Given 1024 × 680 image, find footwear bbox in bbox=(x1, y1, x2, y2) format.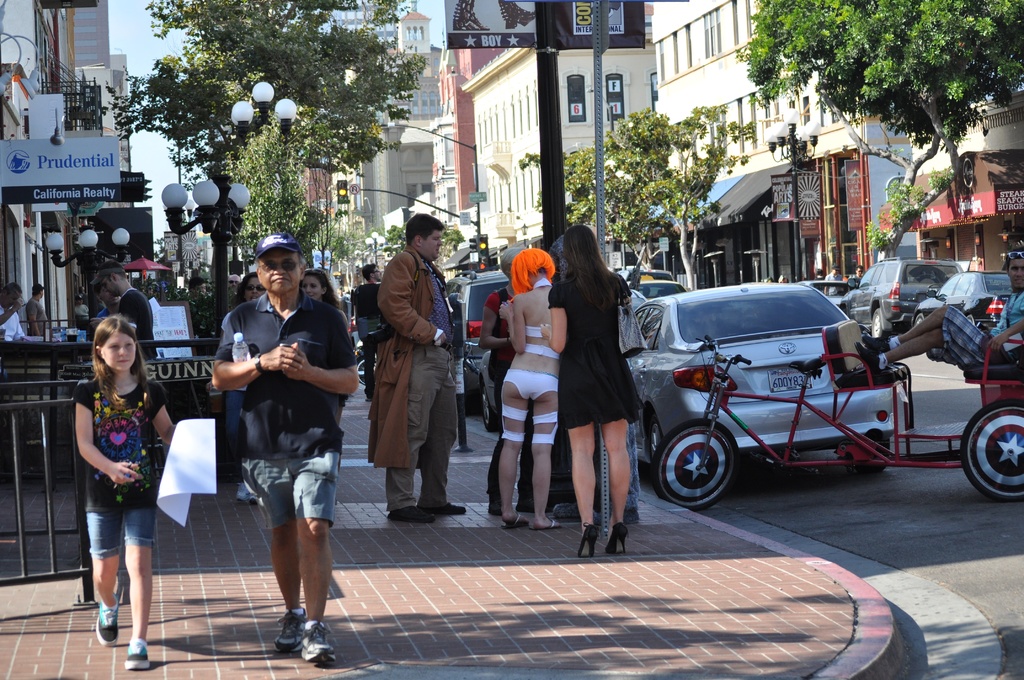
bbox=(301, 624, 336, 668).
